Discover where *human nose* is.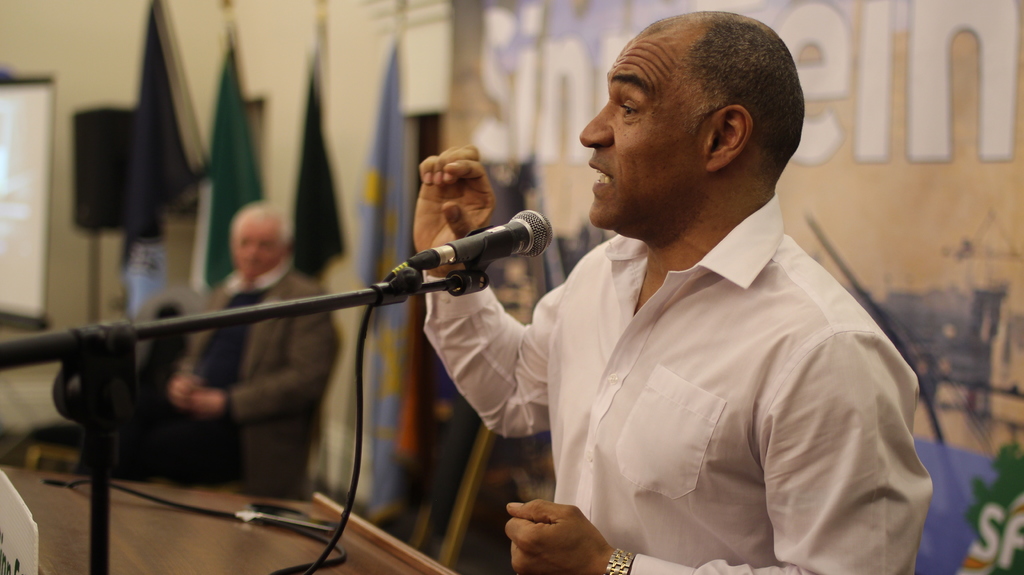
Discovered at x1=577 y1=101 x2=615 y2=149.
